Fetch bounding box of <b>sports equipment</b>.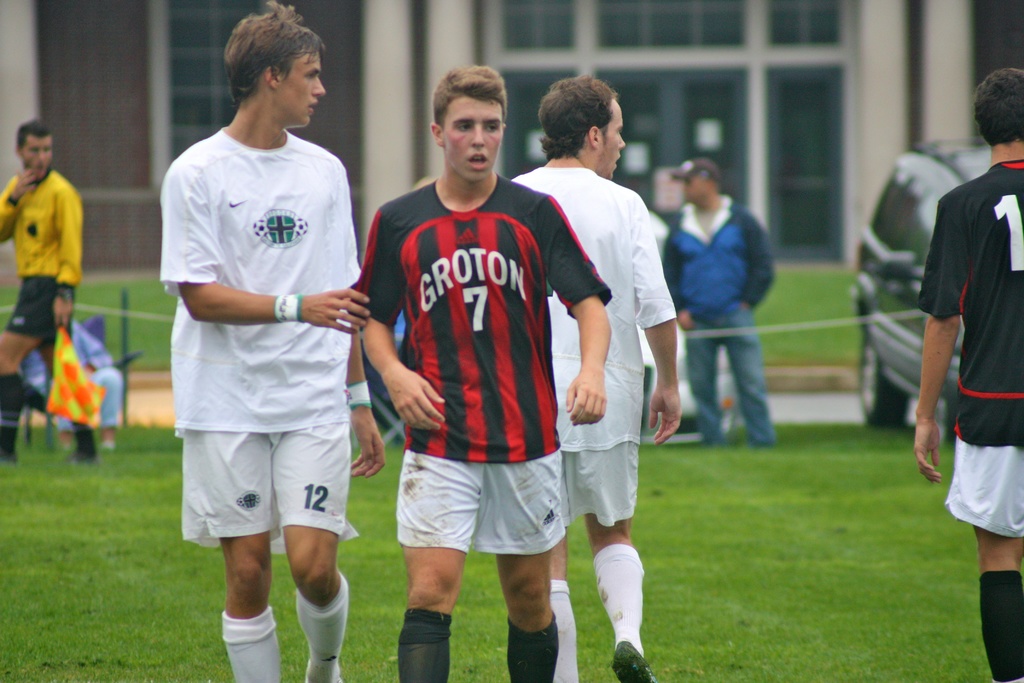
Bbox: l=611, t=638, r=659, b=682.
